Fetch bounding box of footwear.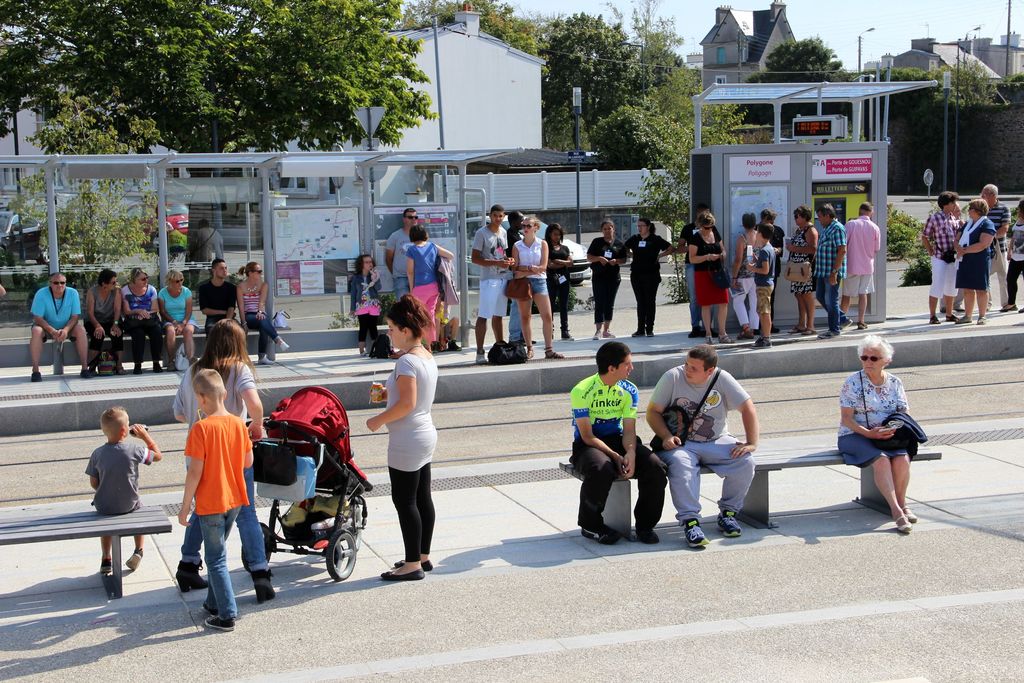
Bbox: [903, 507, 917, 522].
